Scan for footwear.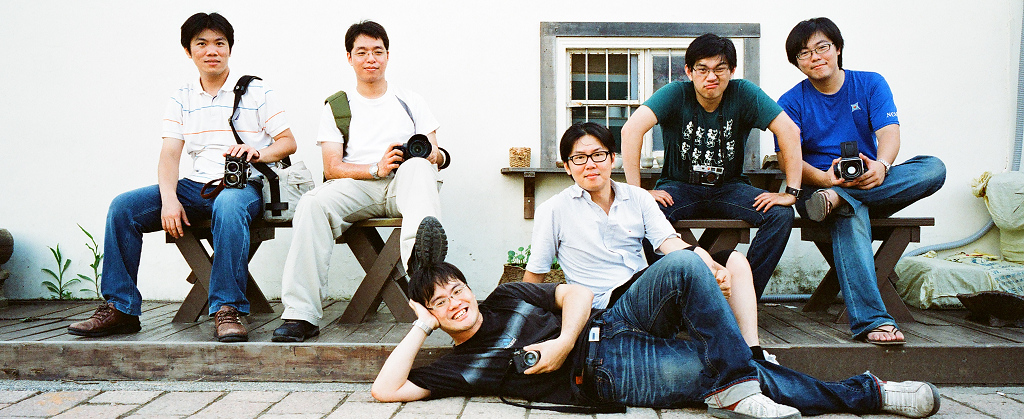
Scan result: (67, 300, 148, 336).
